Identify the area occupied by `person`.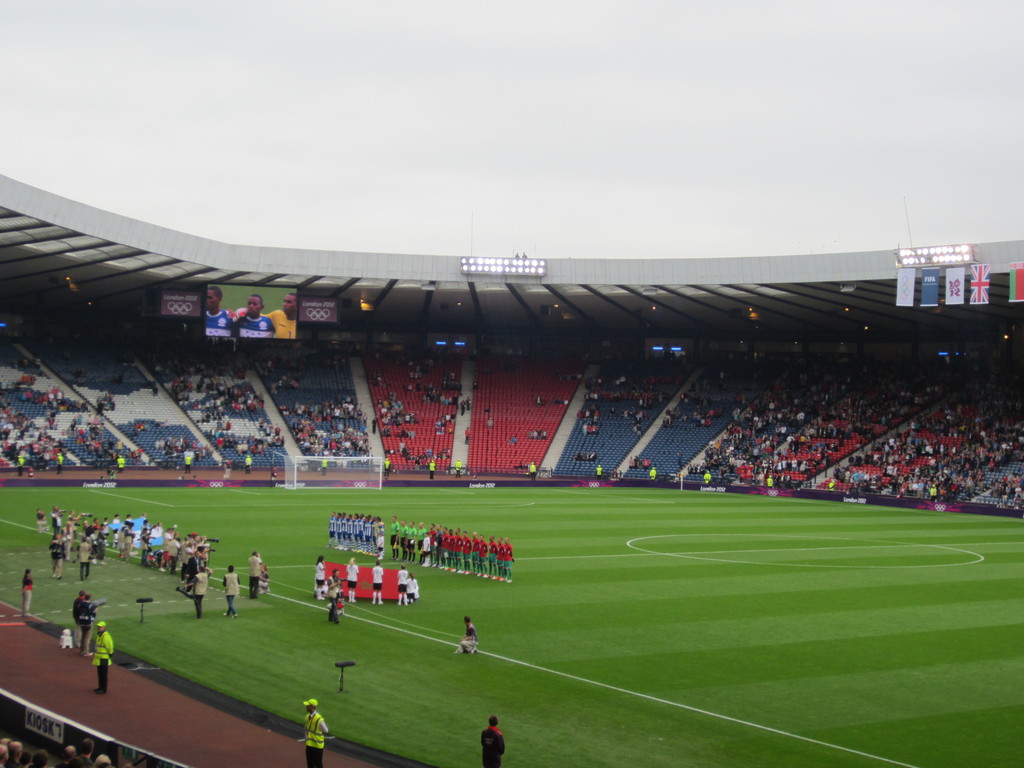
Area: rect(190, 564, 211, 616).
